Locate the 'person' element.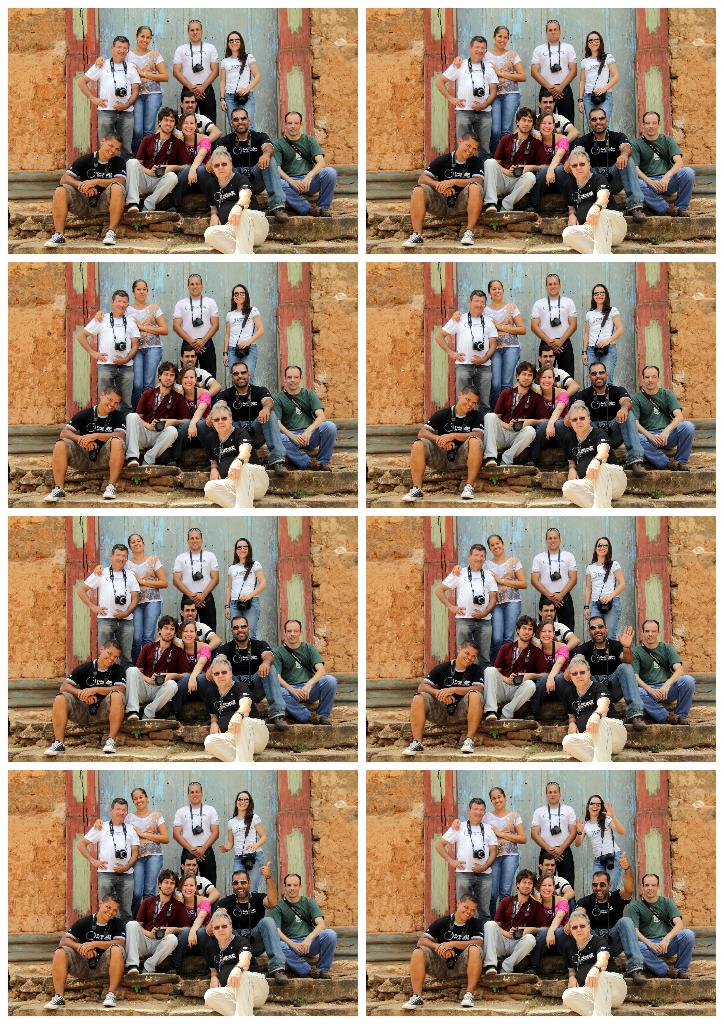
Element bbox: rect(626, 112, 695, 215).
